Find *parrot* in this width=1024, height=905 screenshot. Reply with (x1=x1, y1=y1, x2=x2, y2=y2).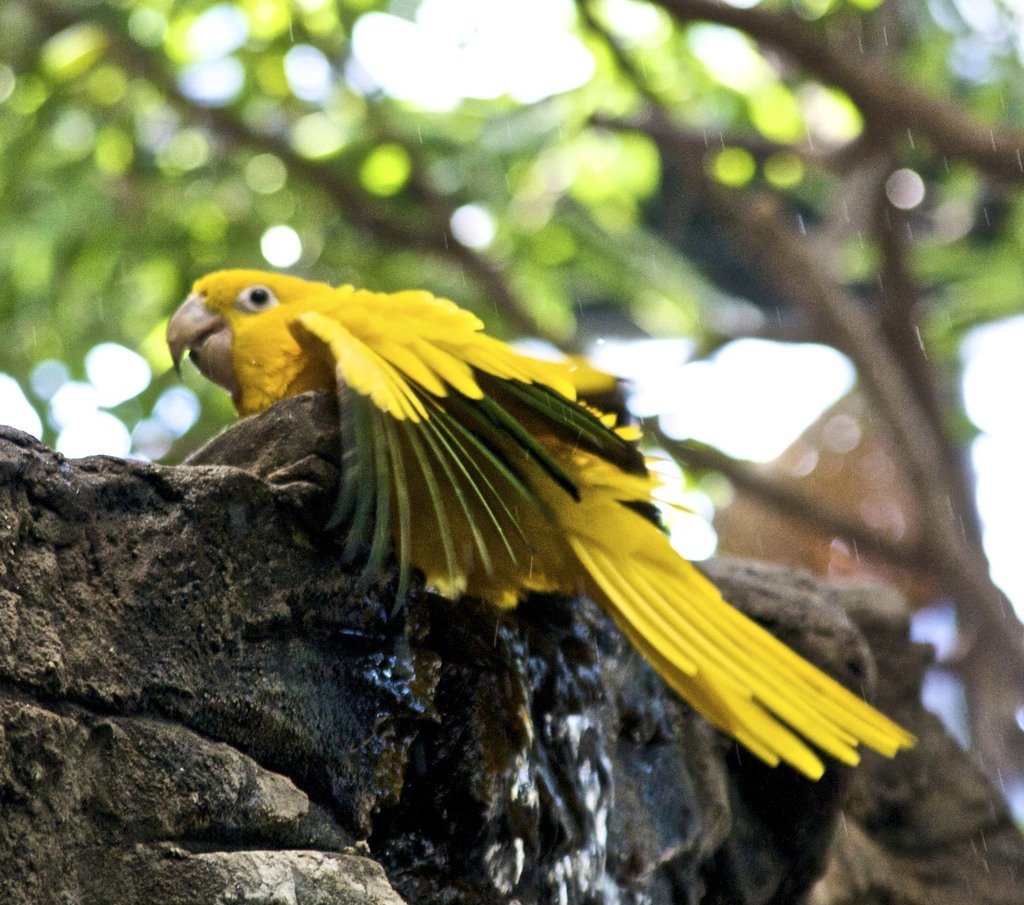
(x1=180, y1=241, x2=927, y2=770).
